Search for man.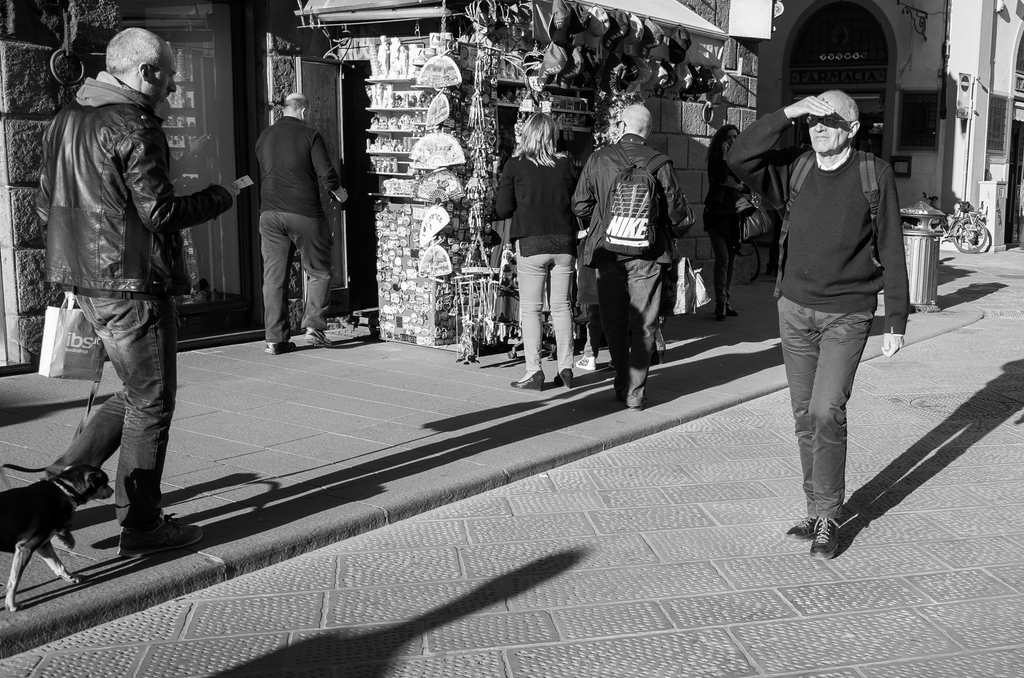
Found at pyautogui.locateOnScreen(572, 99, 695, 416).
